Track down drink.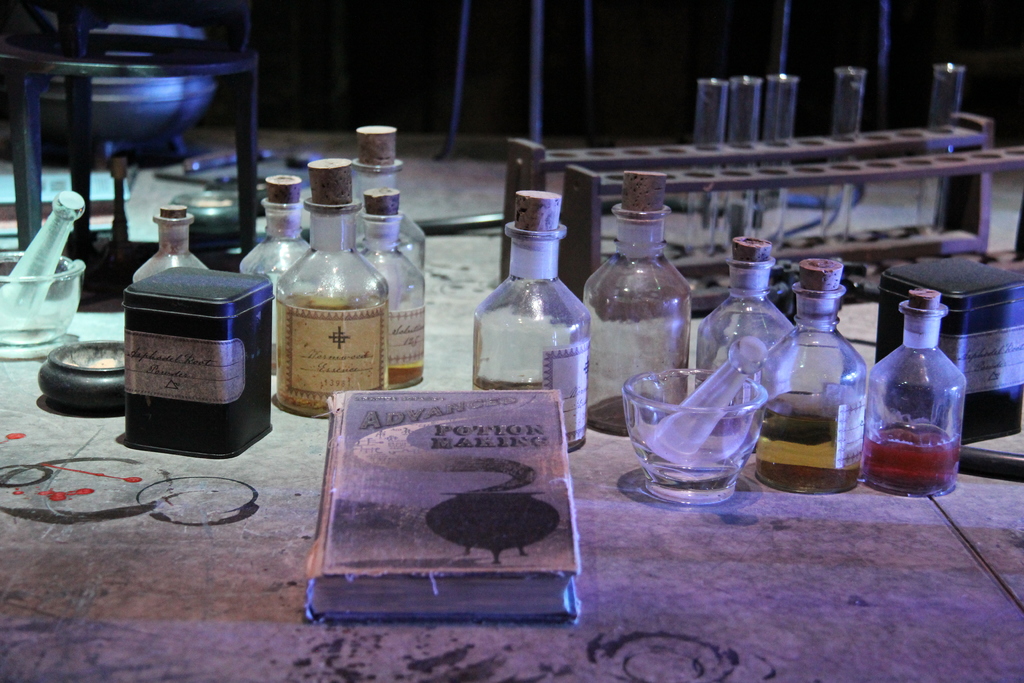
Tracked to bbox=[877, 309, 973, 505].
